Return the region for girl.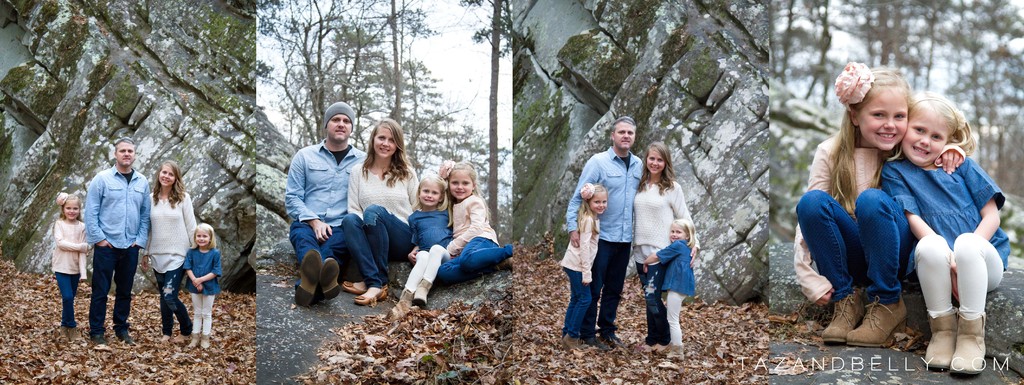
bbox=(439, 159, 515, 286).
